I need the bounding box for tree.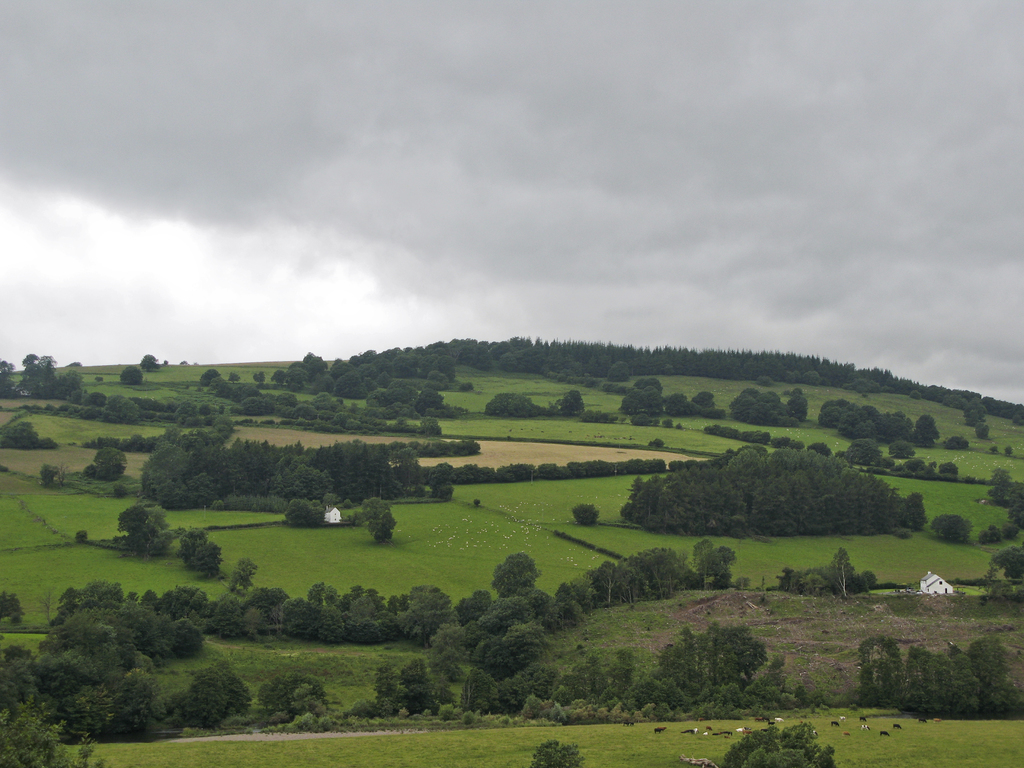
Here it is: (x1=179, y1=527, x2=222, y2=582).
